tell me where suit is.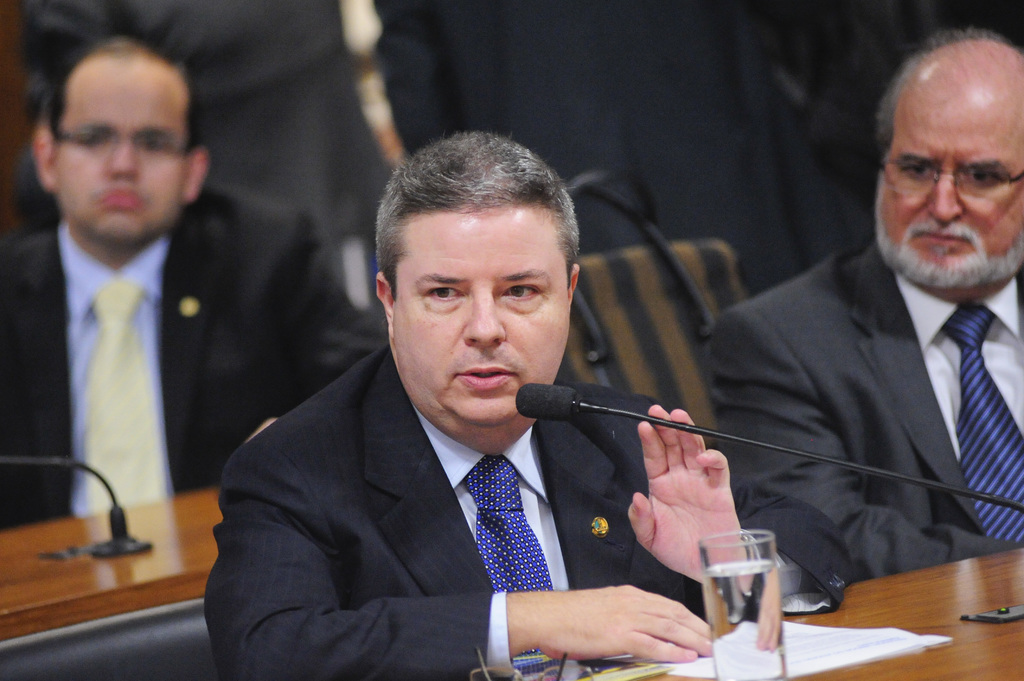
suit is at [715,237,1023,591].
